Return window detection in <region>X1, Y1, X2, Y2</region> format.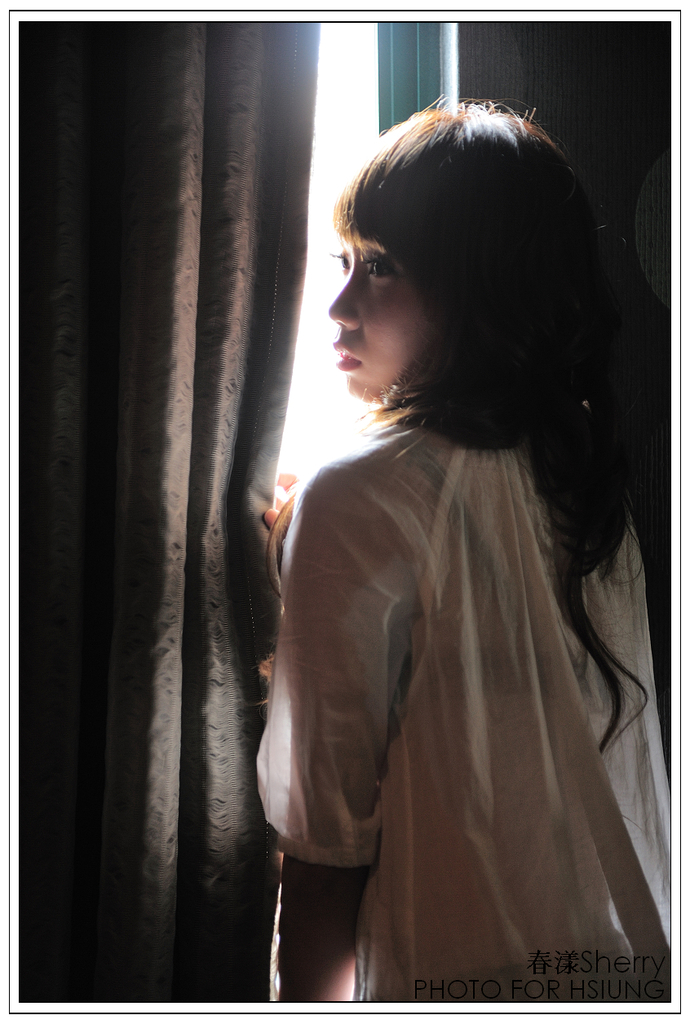
<region>262, 404, 681, 1004</region>.
